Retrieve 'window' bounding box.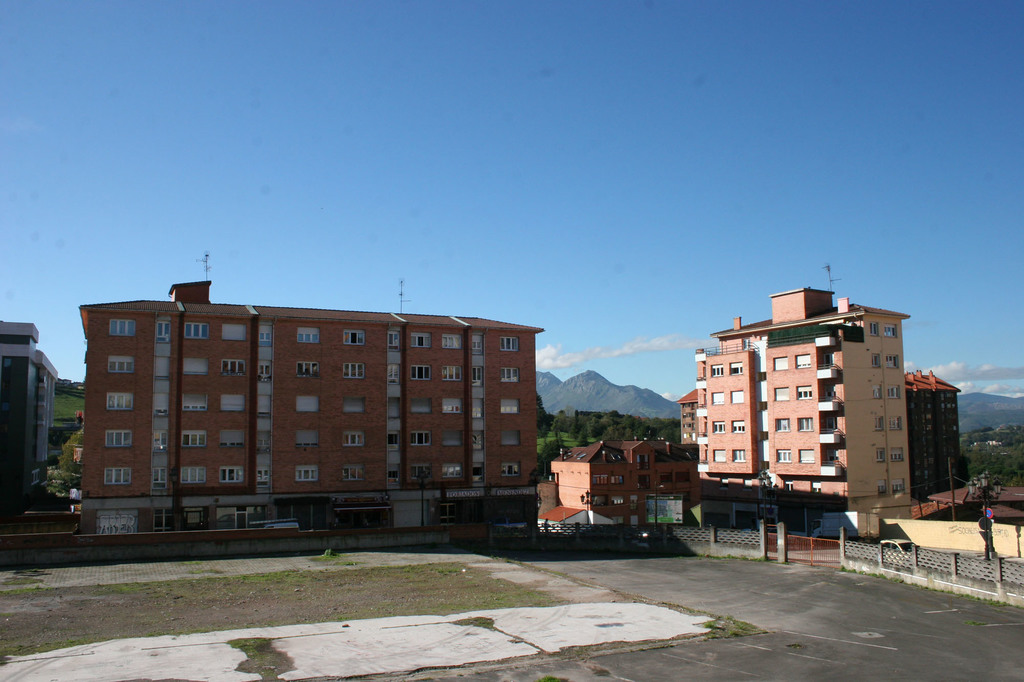
Bounding box: {"x1": 154, "y1": 430, "x2": 169, "y2": 447}.
